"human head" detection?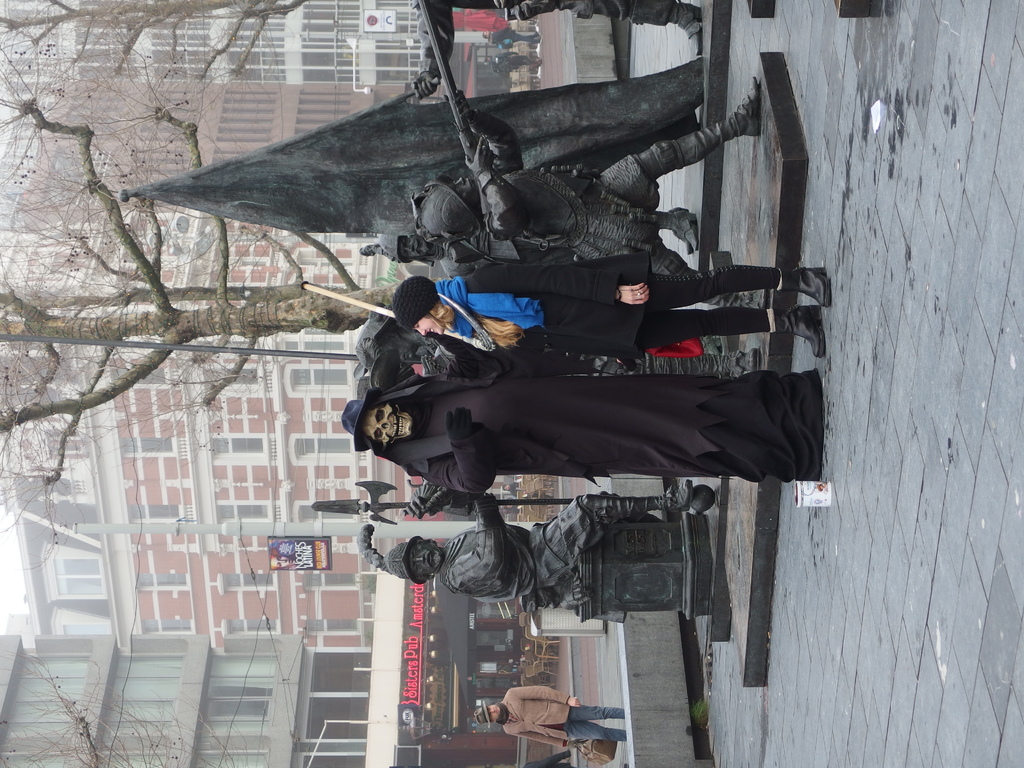
358:234:429:266
